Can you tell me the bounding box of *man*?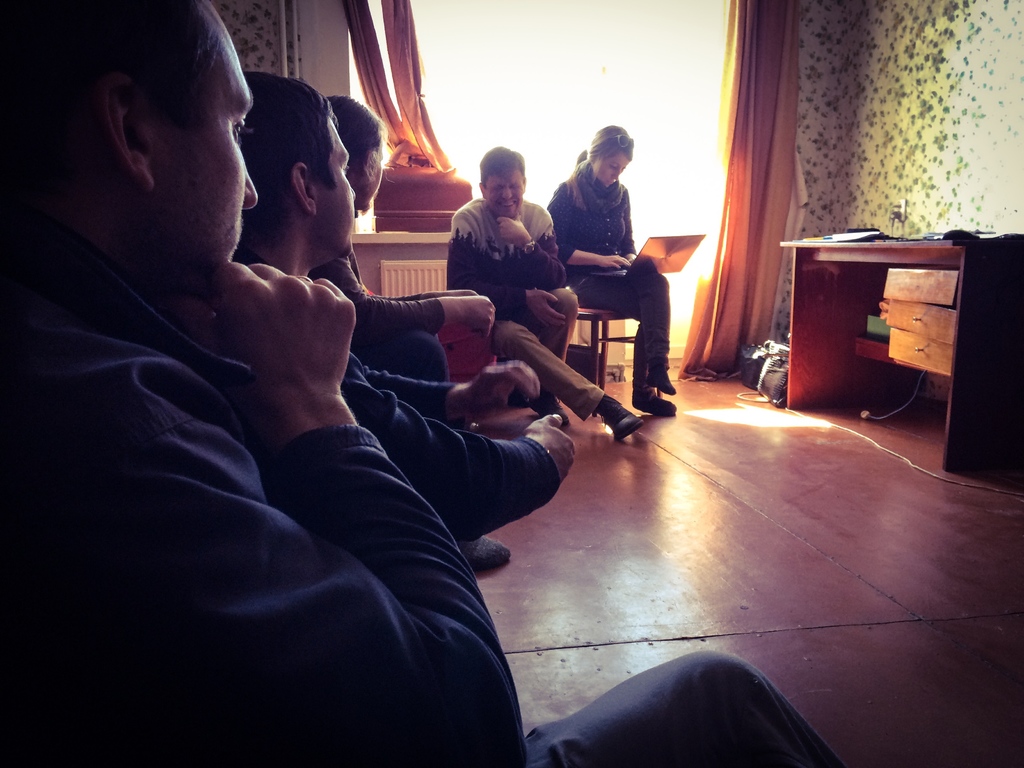
[x1=243, y1=70, x2=580, y2=550].
